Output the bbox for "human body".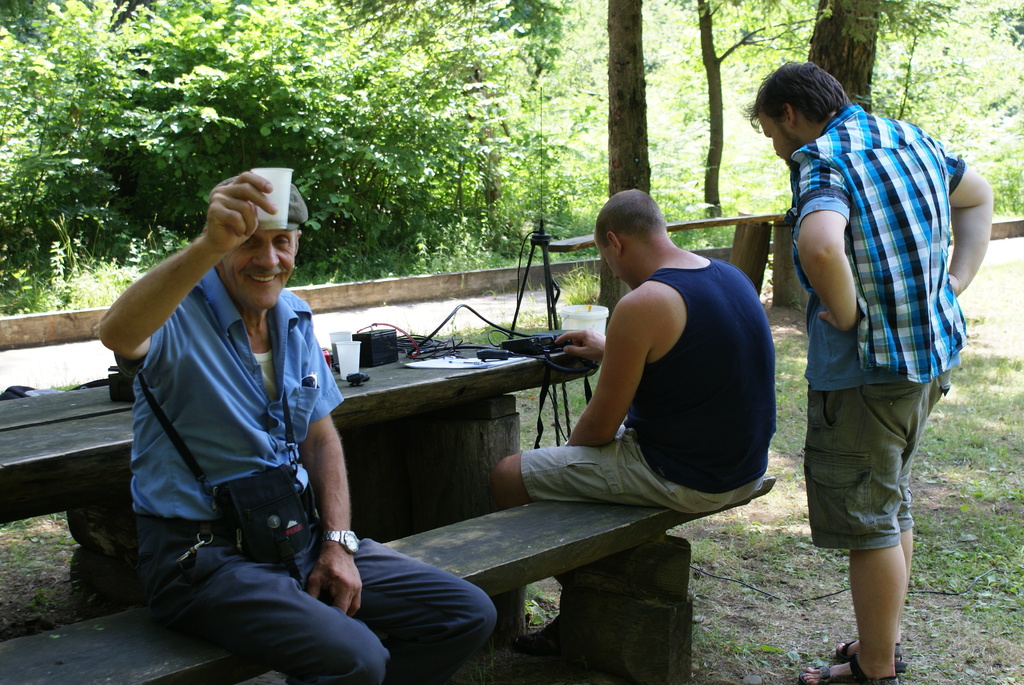
bbox(488, 191, 774, 514).
